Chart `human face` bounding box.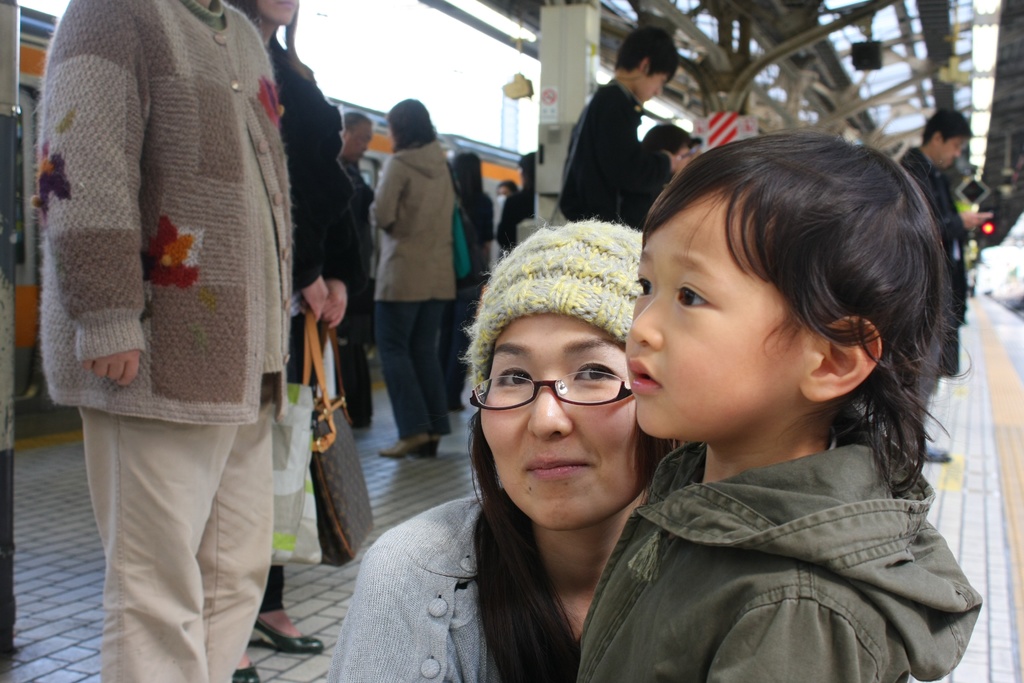
Charted: bbox=(640, 74, 676, 103).
